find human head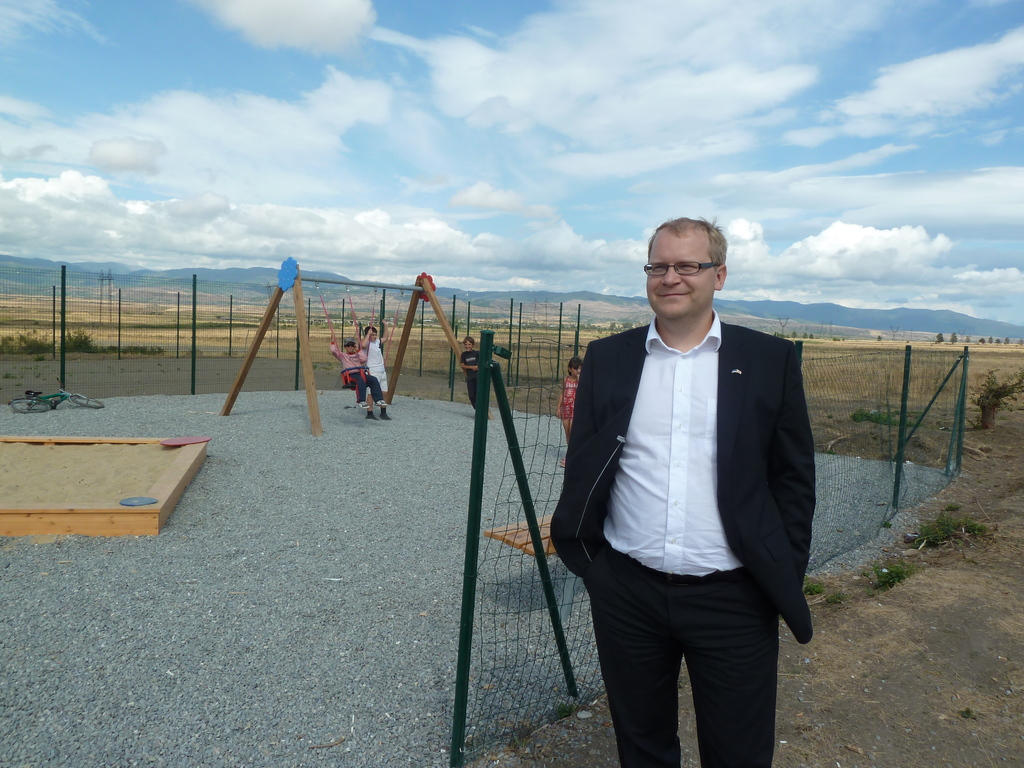
pyautogui.locateOnScreen(344, 339, 358, 355)
